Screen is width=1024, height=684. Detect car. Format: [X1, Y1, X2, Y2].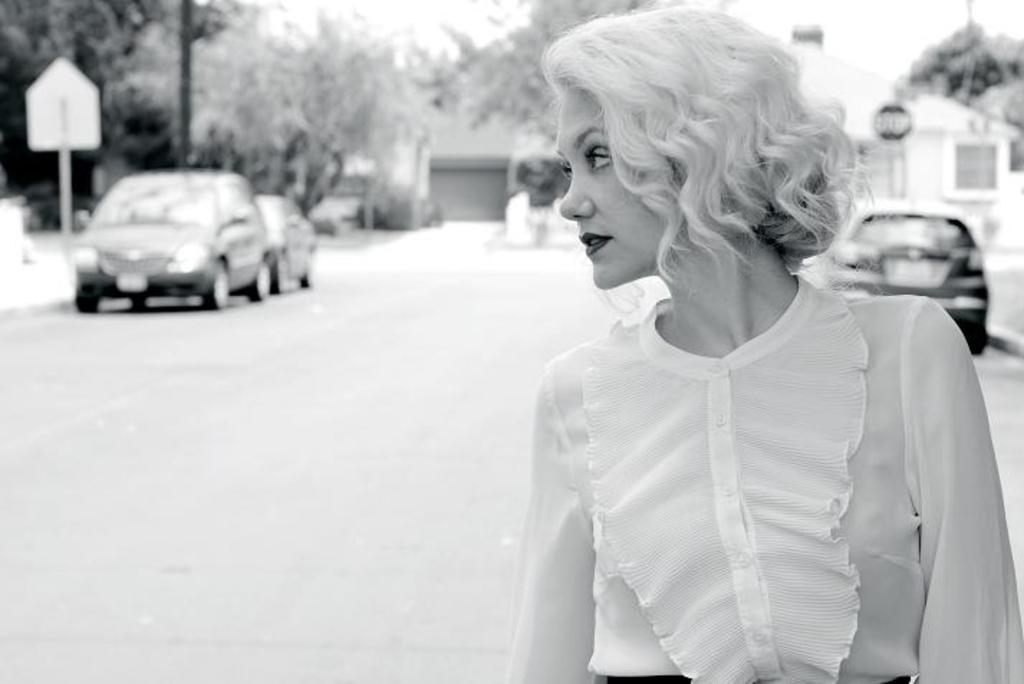
[253, 194, 319, 293].
